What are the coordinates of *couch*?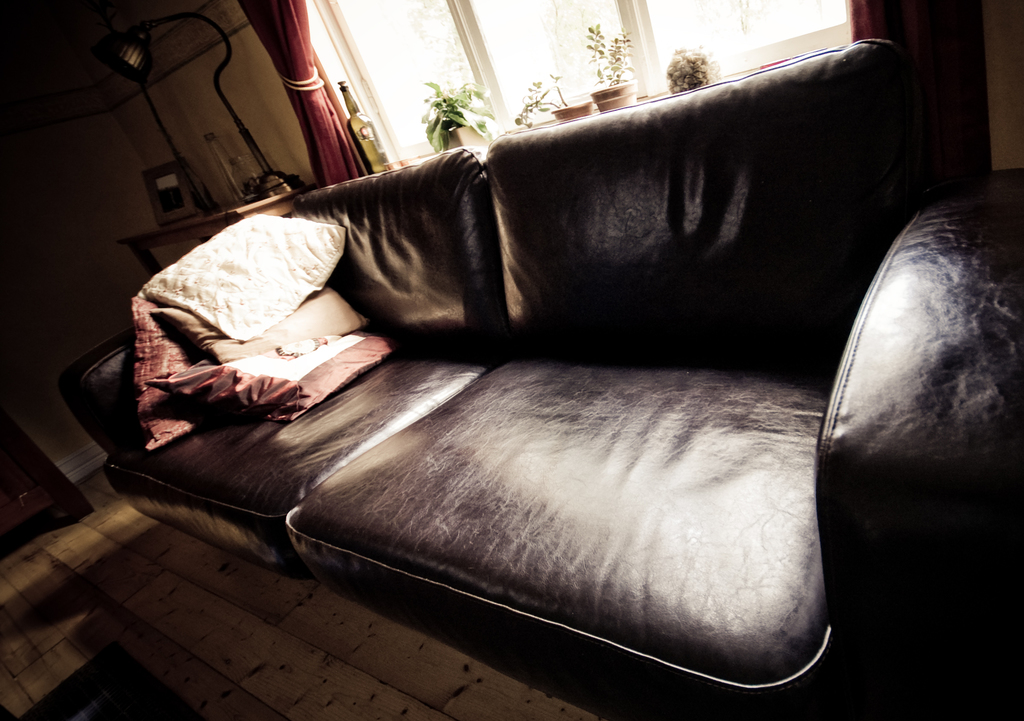
(57,32,1023,720).
